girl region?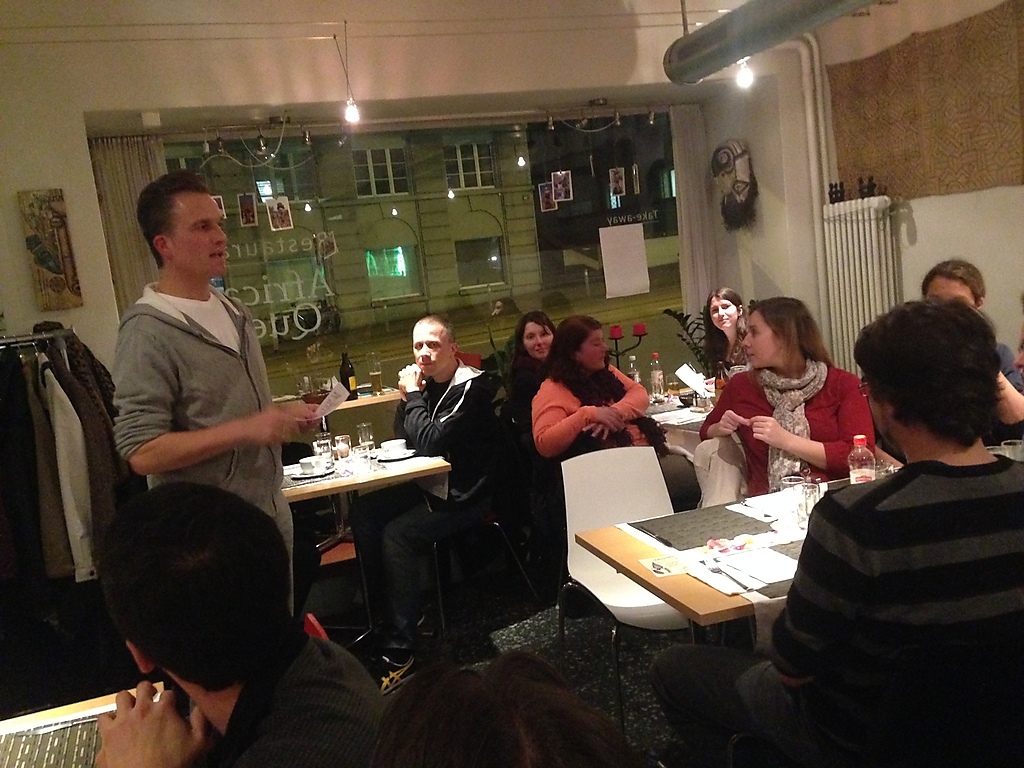
[left=702, top=286, right=746, bottom=389]
